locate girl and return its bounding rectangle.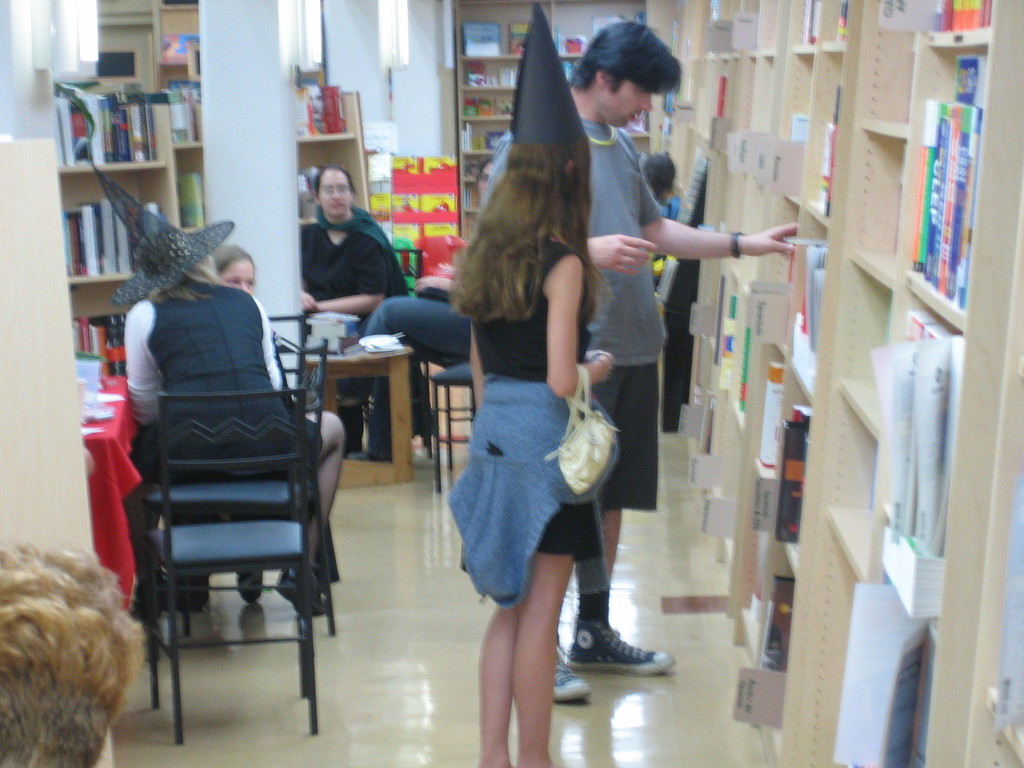
box(217, 243, 258, 604).
